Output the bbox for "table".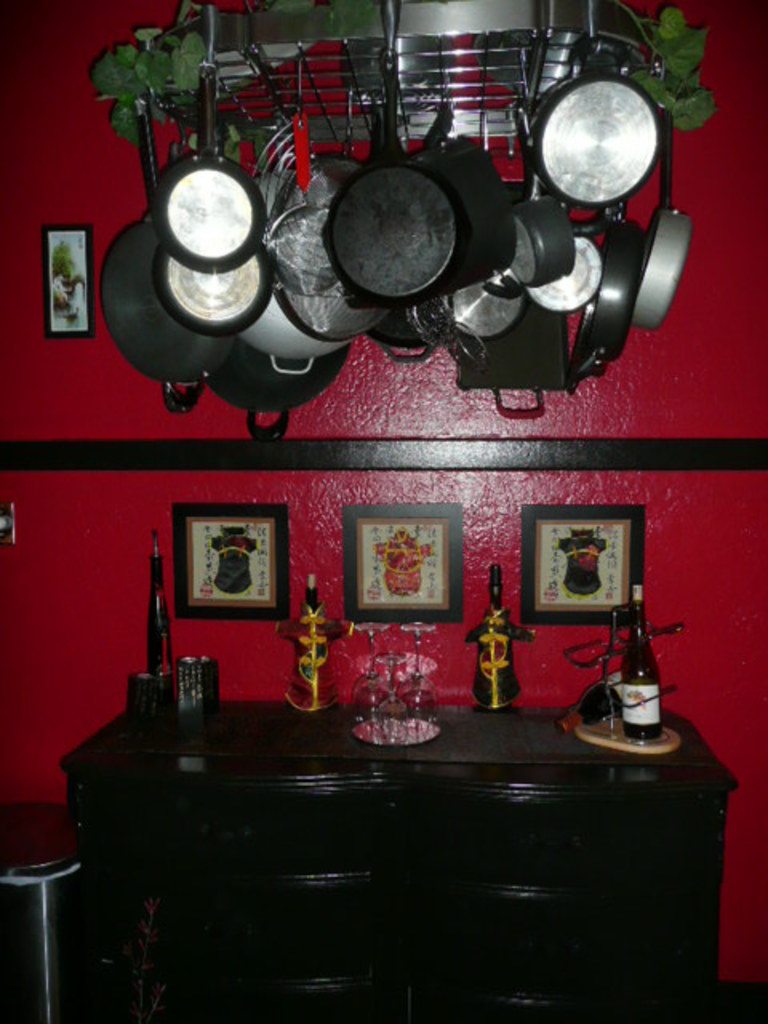
bbox=(59, 691, 730, 1022).
